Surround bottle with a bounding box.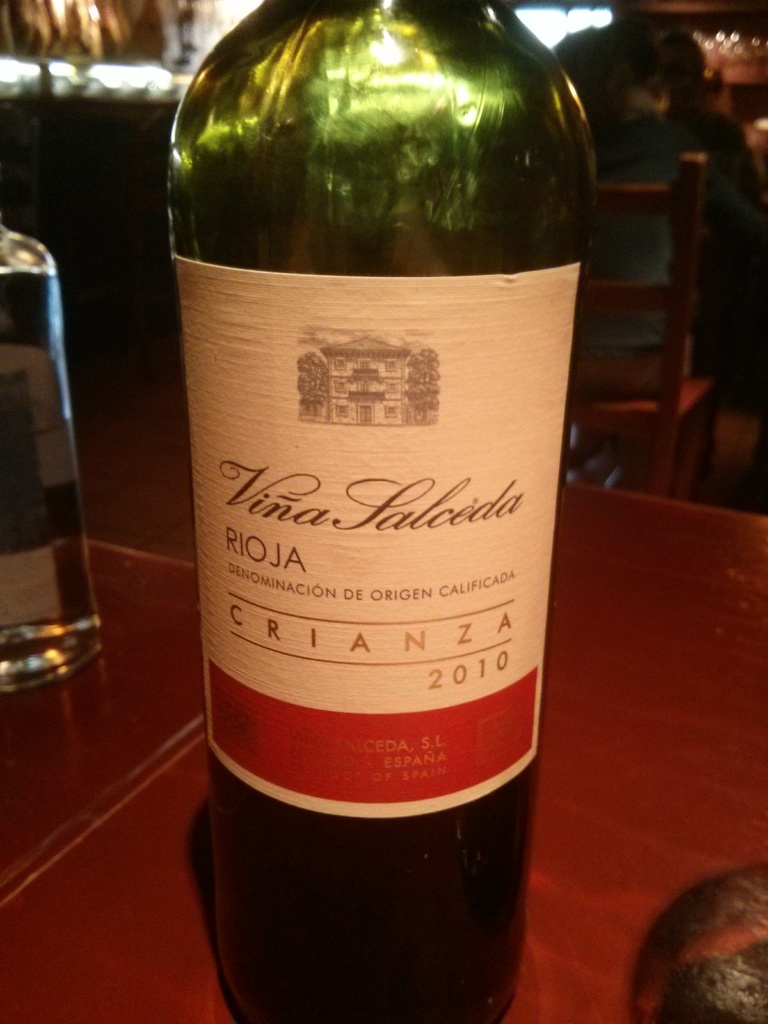
rect(0, 225, 105, 699).
